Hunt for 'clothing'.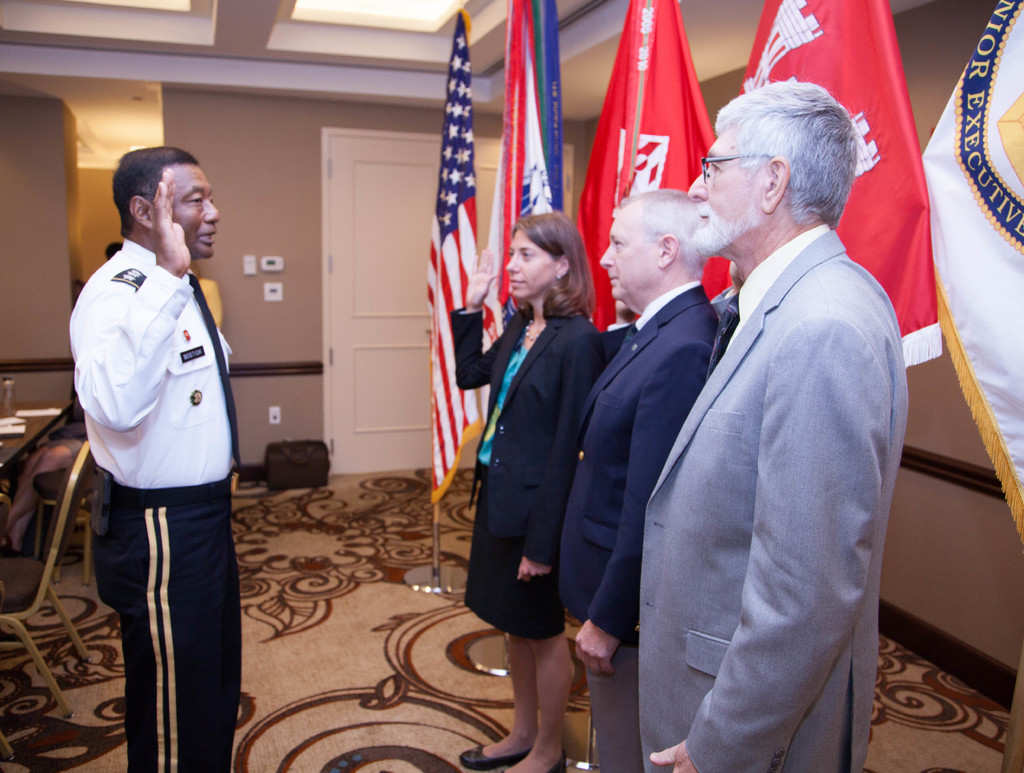
Hunted down at {"left": 556, "top": 279, "right": 721, "bottom": 772}.
